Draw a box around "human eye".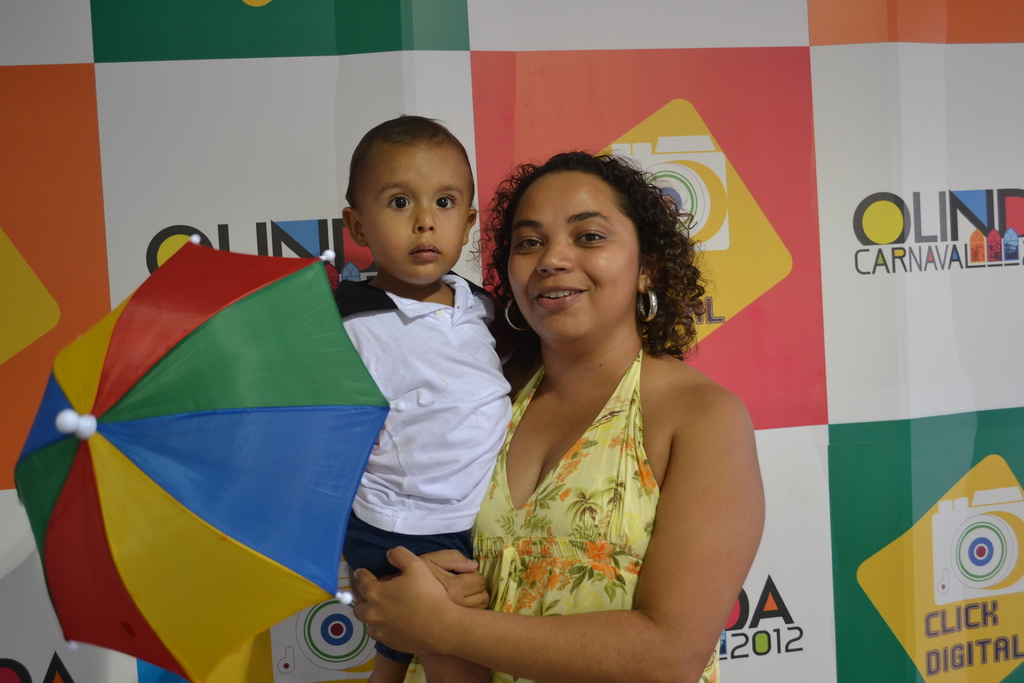
BBox(433, 194, 458, 212).
